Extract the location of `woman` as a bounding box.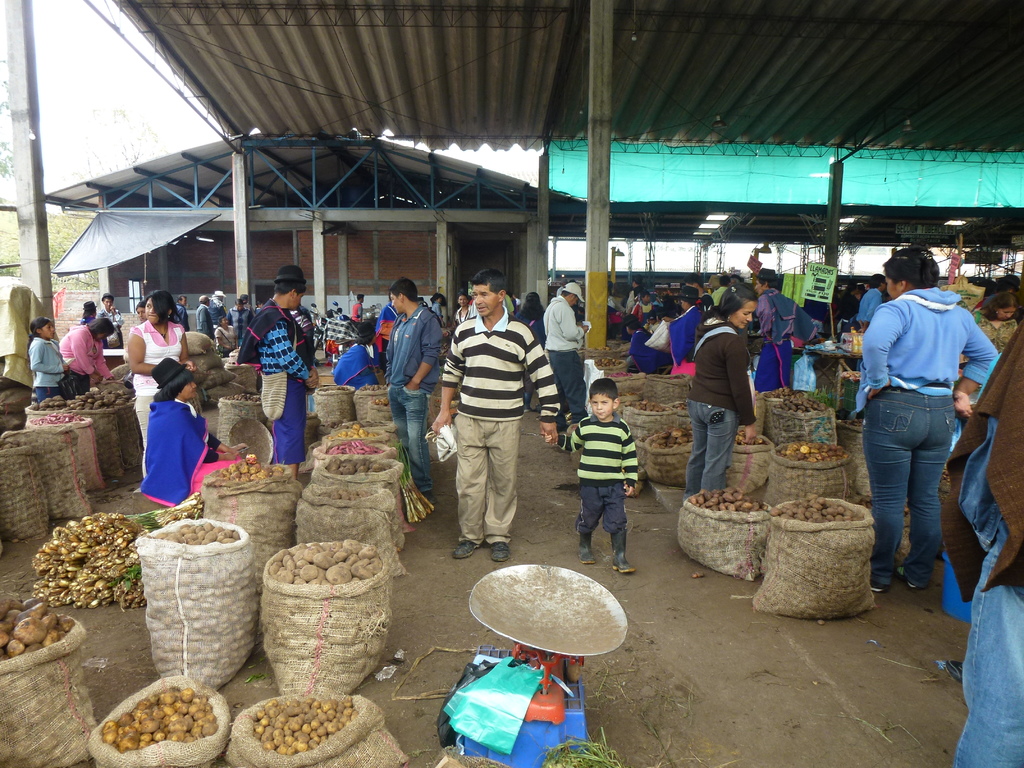
{"x1": 443, "y1": 294, "x2": 472, "y2": 338}.
